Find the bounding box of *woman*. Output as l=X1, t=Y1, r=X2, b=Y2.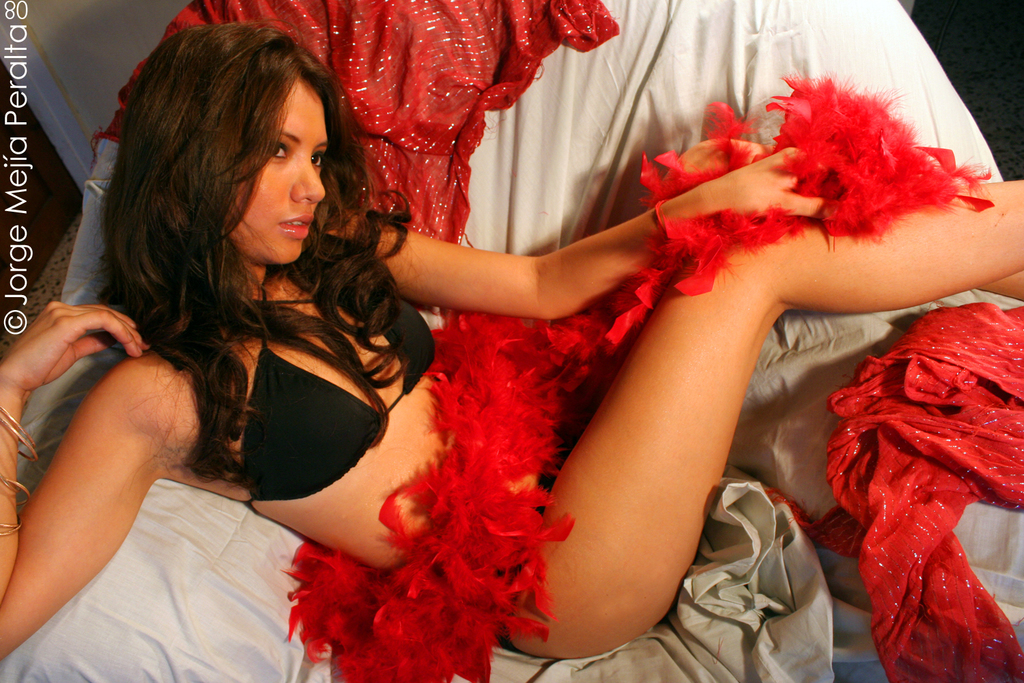
l=41, t=46, r=926, b=665.
